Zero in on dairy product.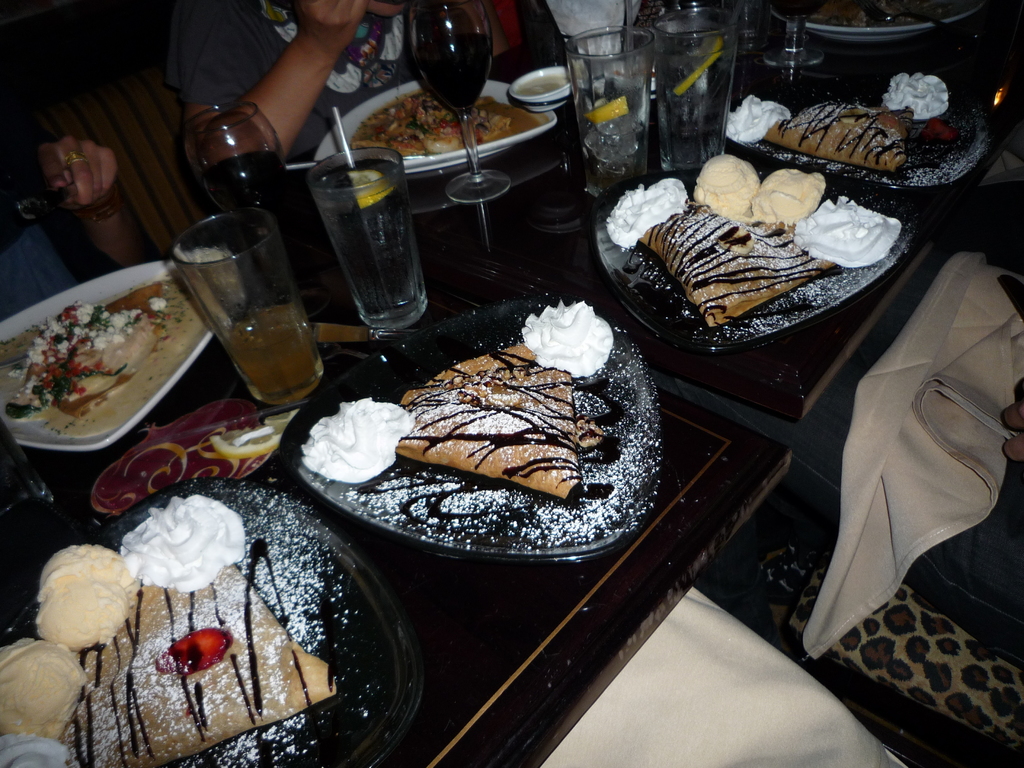
Zeroed in: box=[2, 628, 83, 752].
